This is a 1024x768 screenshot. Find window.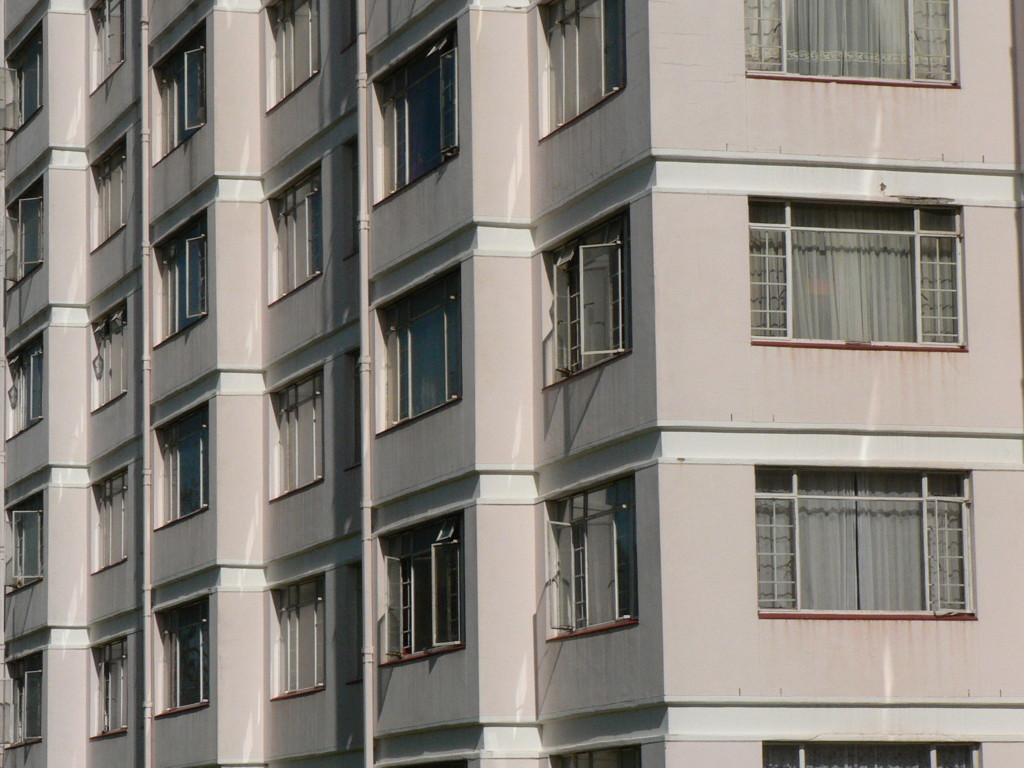
Bounding box: 141:218:208:351.
